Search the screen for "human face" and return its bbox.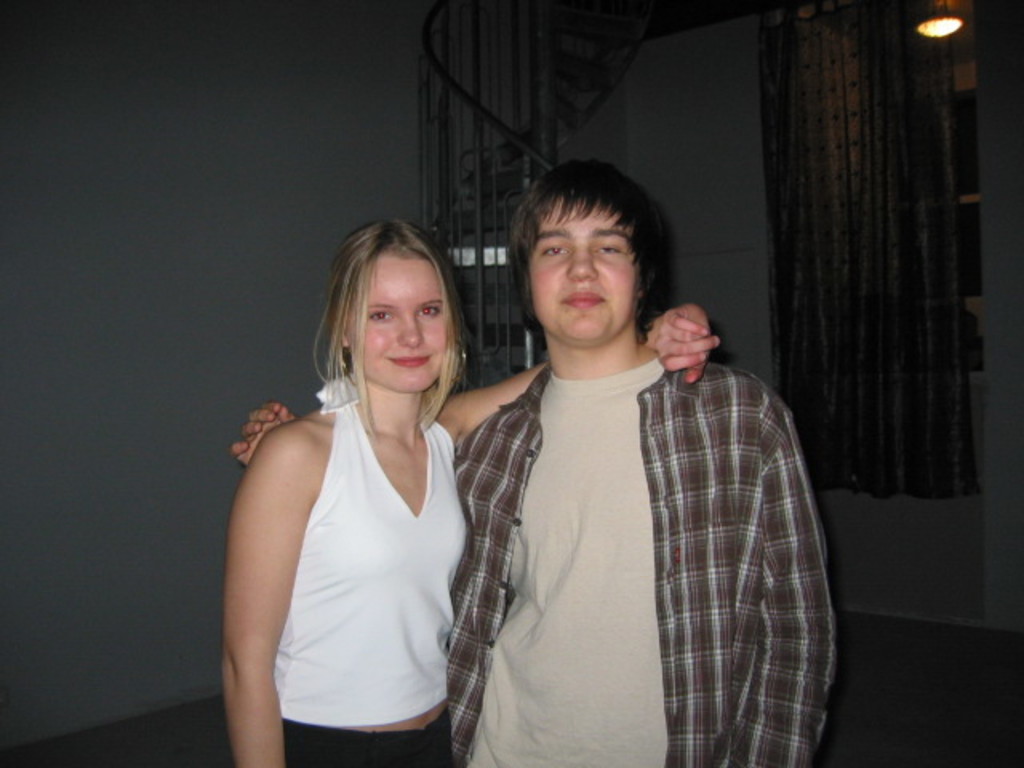
Found: (530, 197, 637, 339).
